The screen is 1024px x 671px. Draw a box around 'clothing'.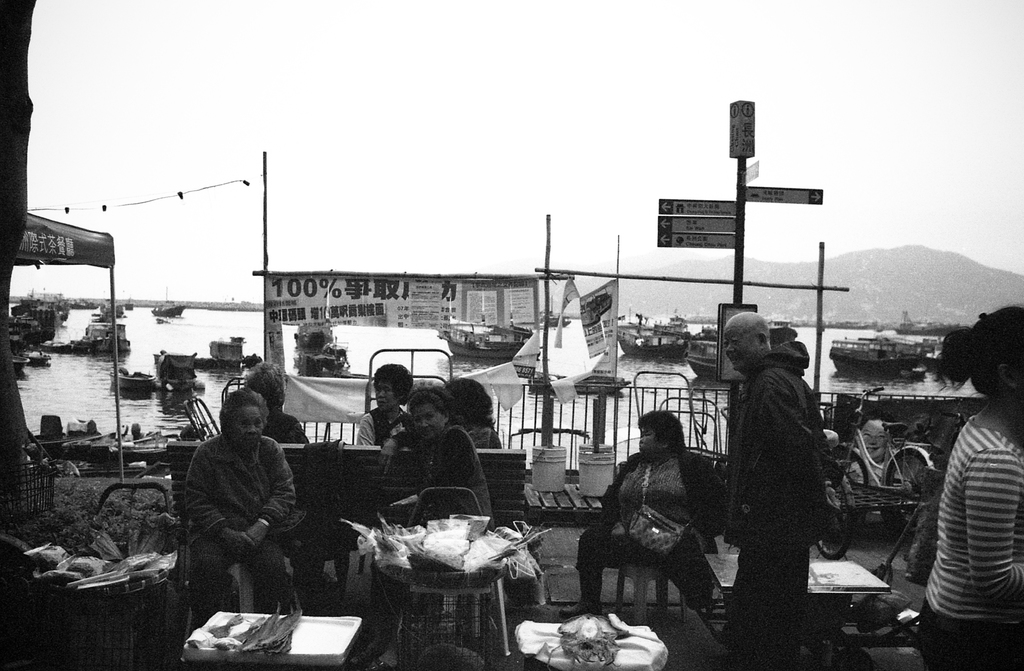
{"left": 392, "top": 435, "right": 497, "bottom": 535}.
